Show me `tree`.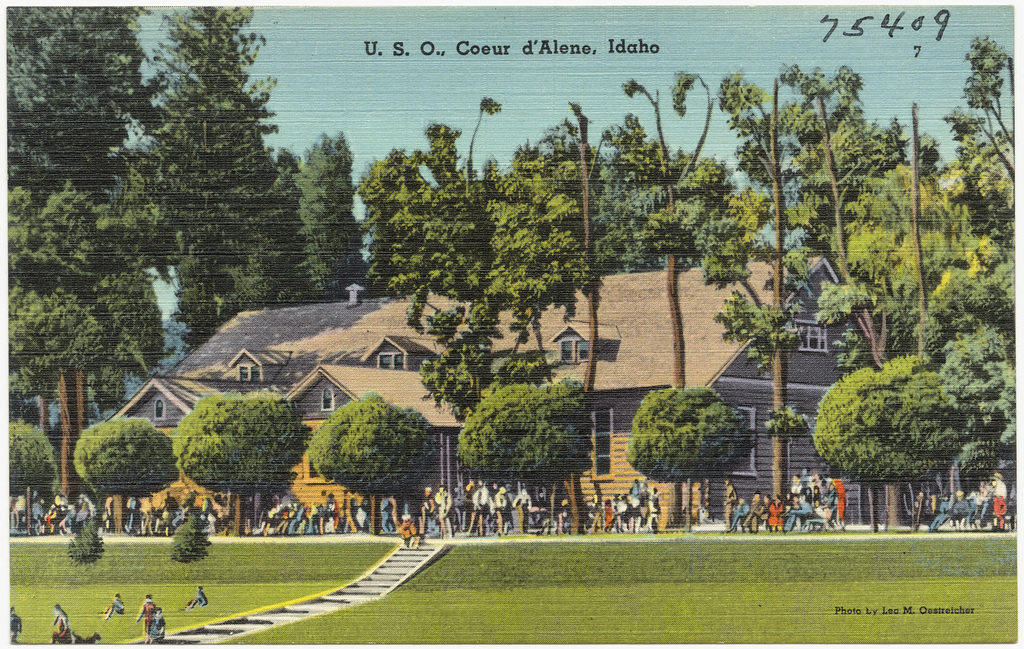
`tree` is here: left=363, top=93, right=607, bottom=529.
